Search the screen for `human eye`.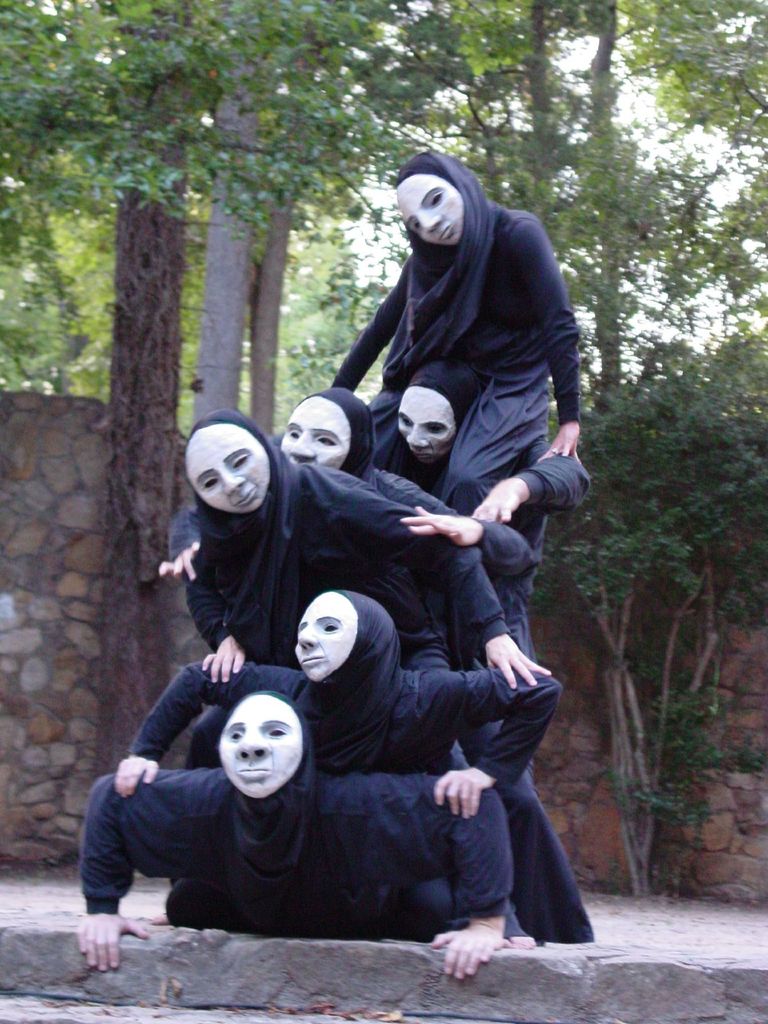
Found at (198, 473, 216, 490).
